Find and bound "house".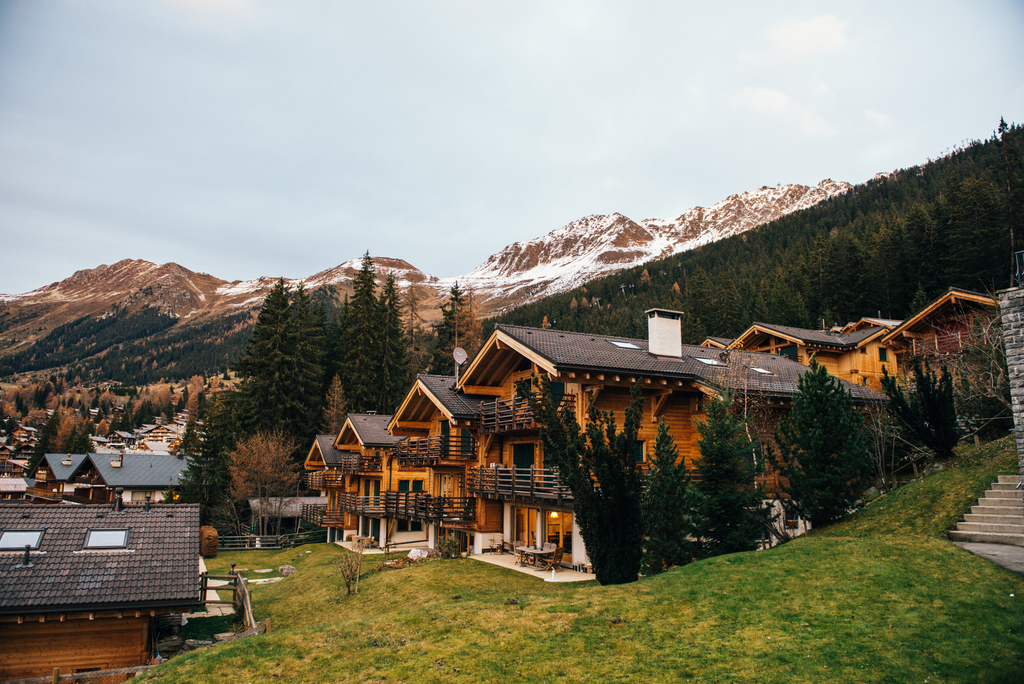
Bound: [295, 304, 900, 594].
